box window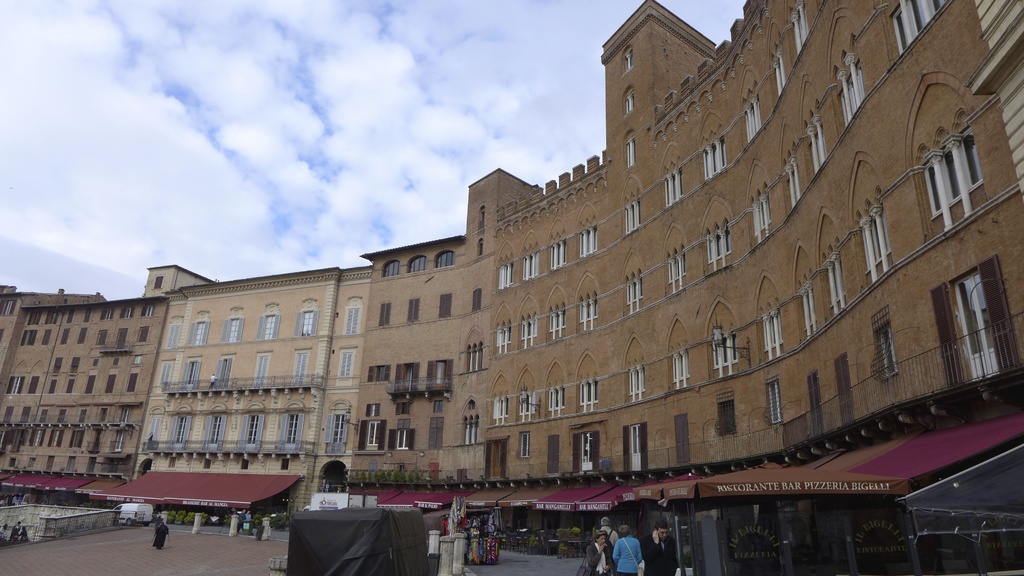
bbox(778, 156, 808, 213)
